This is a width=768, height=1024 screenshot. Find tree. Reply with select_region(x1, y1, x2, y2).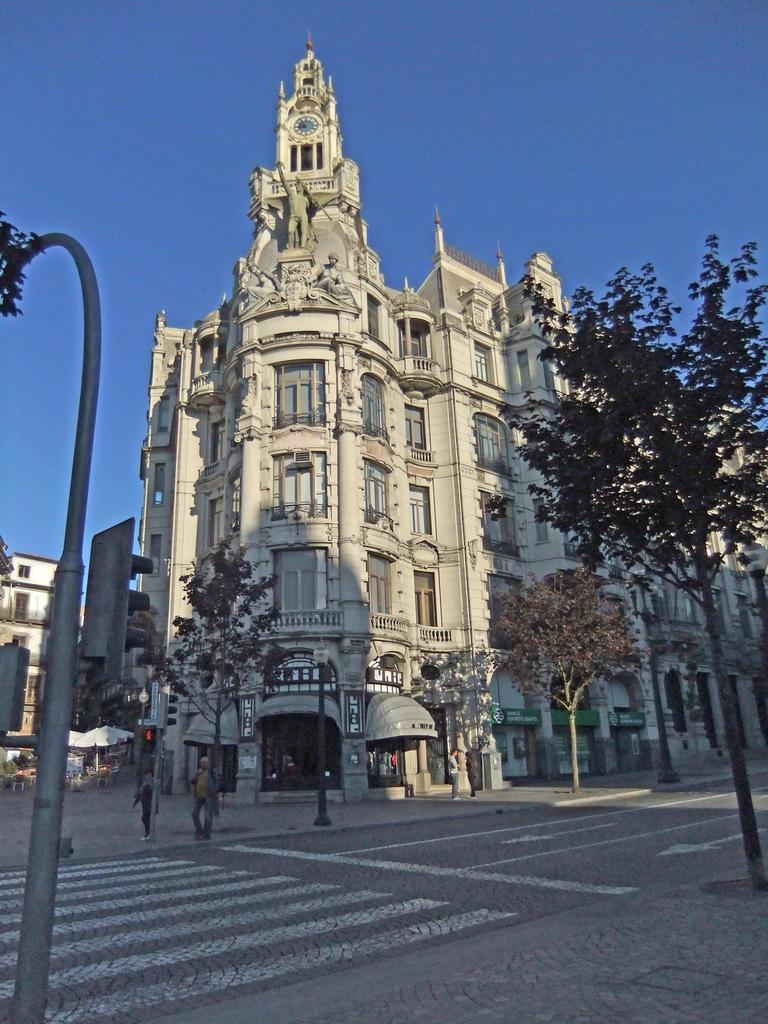
select_region(486, 193, 738, 824).
